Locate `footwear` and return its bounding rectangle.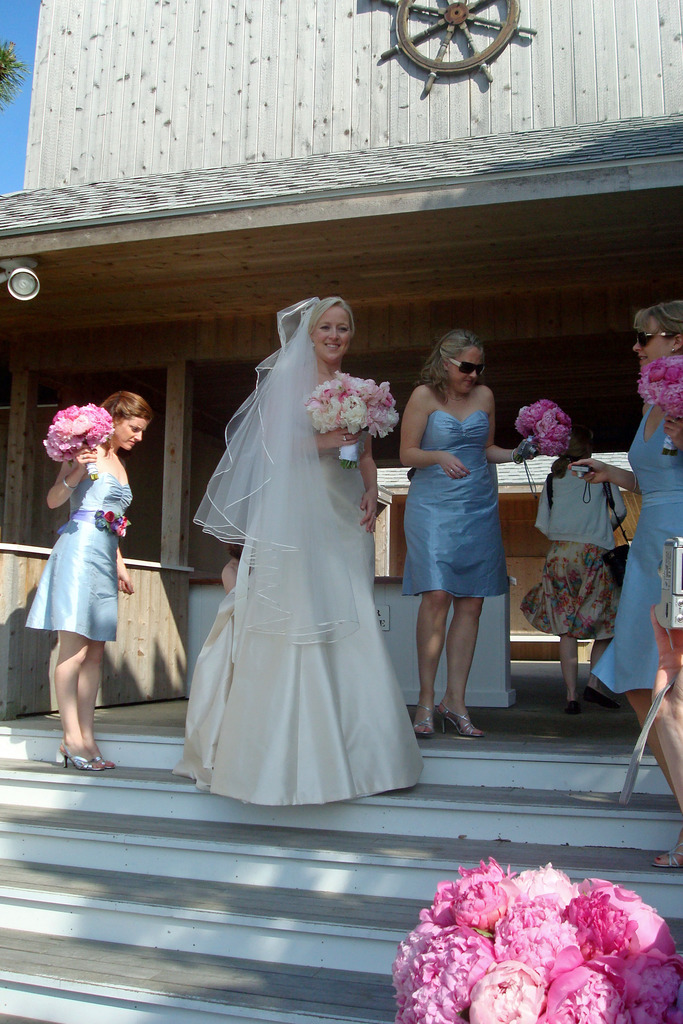
61 746 104 770.
